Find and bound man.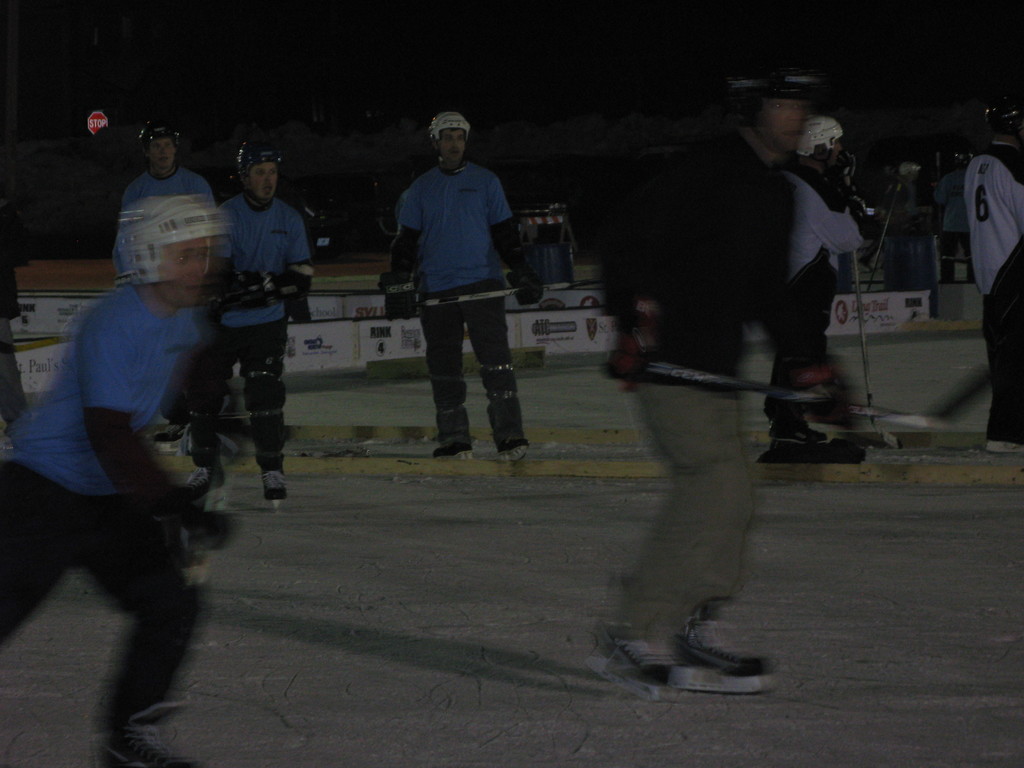
Bound: [left=177, top=138, right=313, bottom=506].
